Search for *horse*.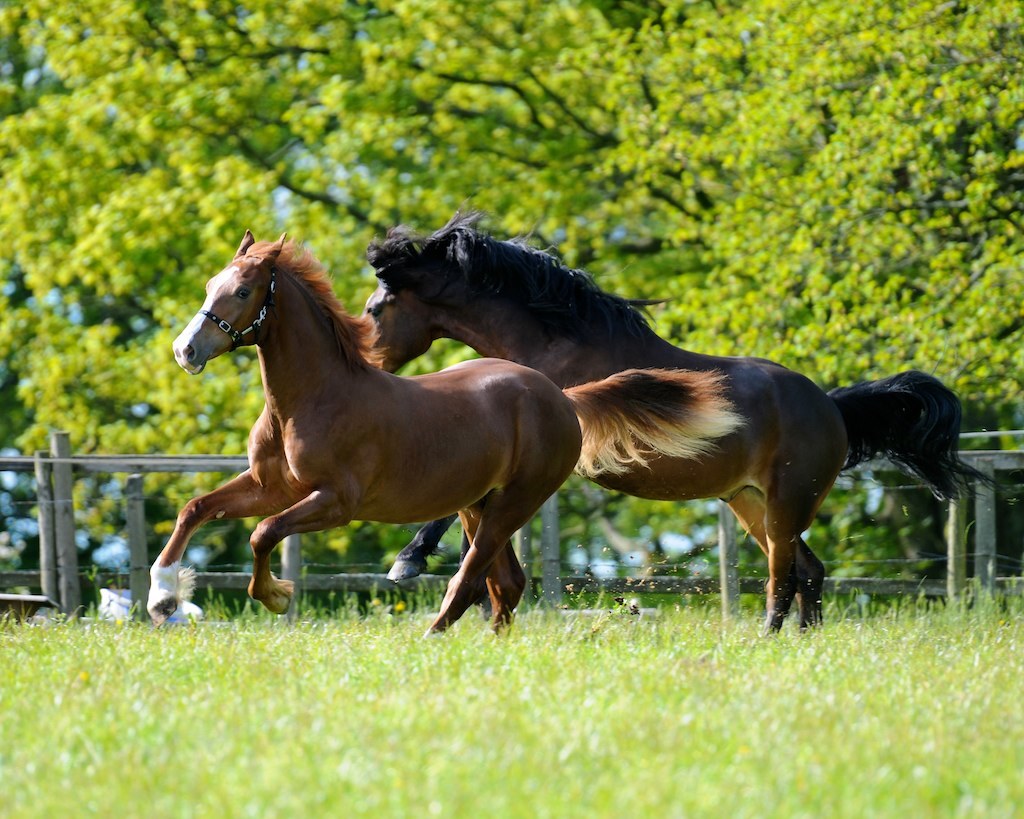
Found at (357,209,1003,631).
